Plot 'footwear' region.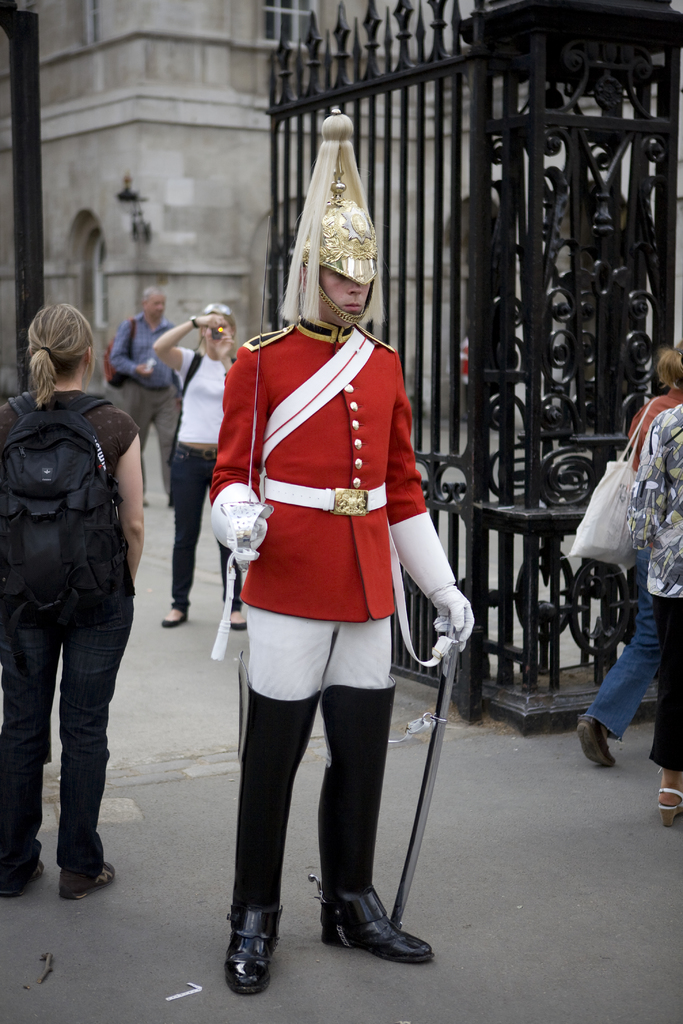
Plotted at bbox=[4, 861, 47, 898].
